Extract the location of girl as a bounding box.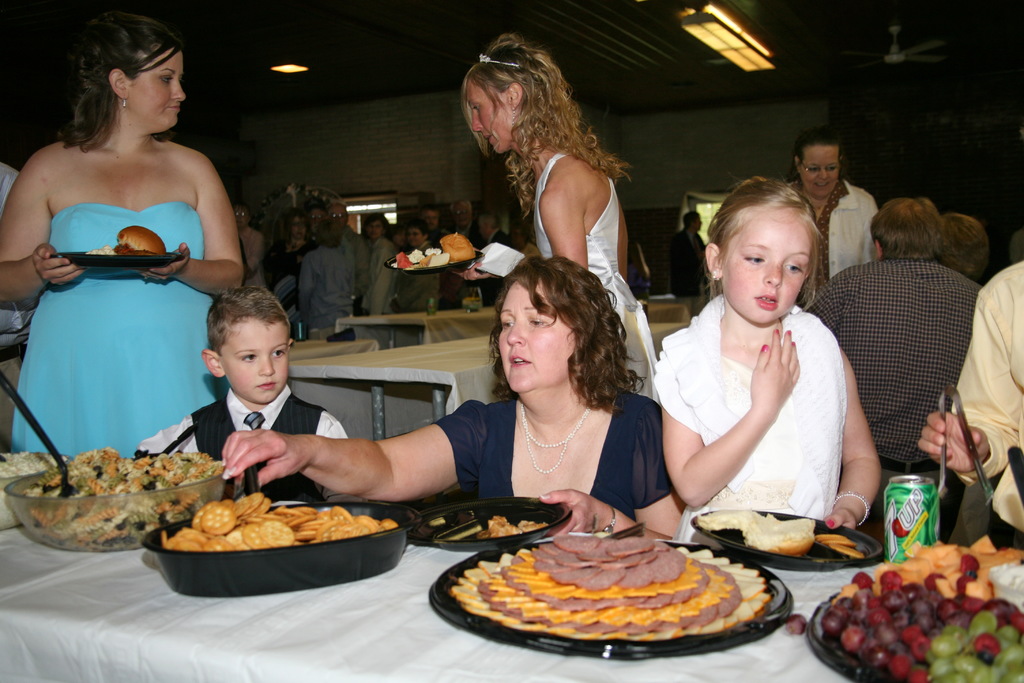
l=648, t=174, r=881, b=538.
